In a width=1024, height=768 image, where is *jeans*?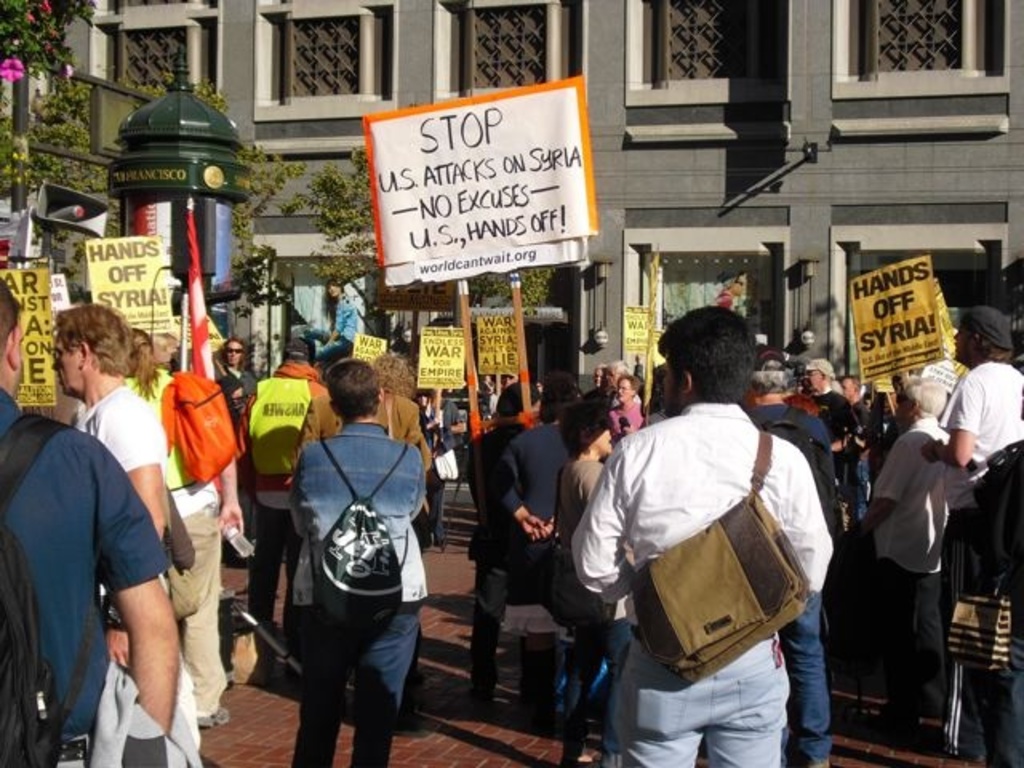
[left=288, top=614, right=419, bottom=766].
